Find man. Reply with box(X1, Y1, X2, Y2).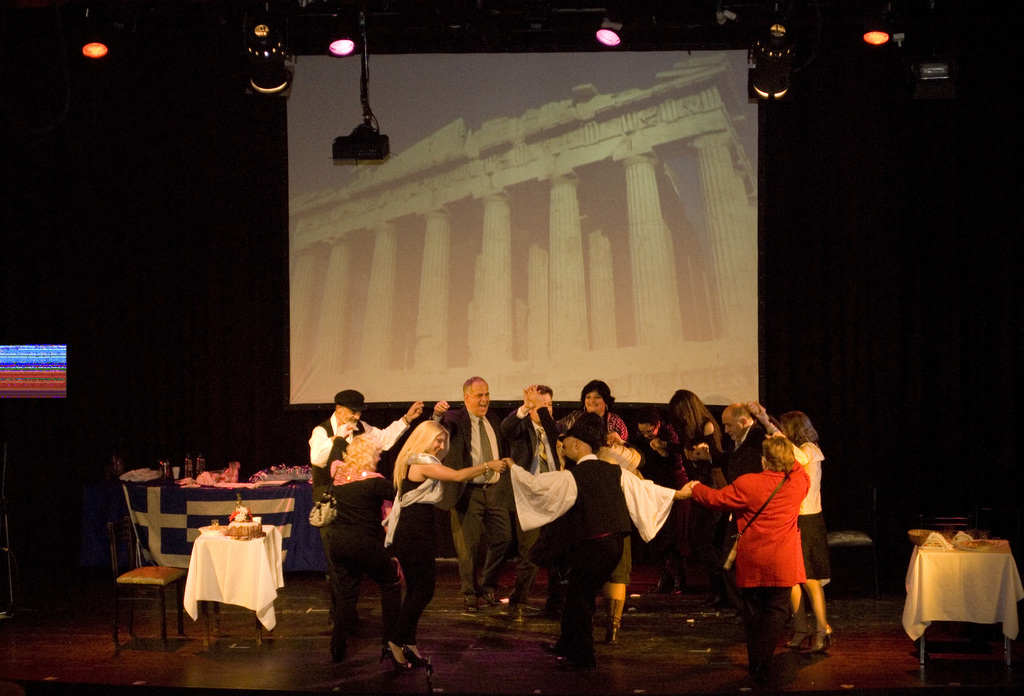
box(692, 403, 769, 485).
